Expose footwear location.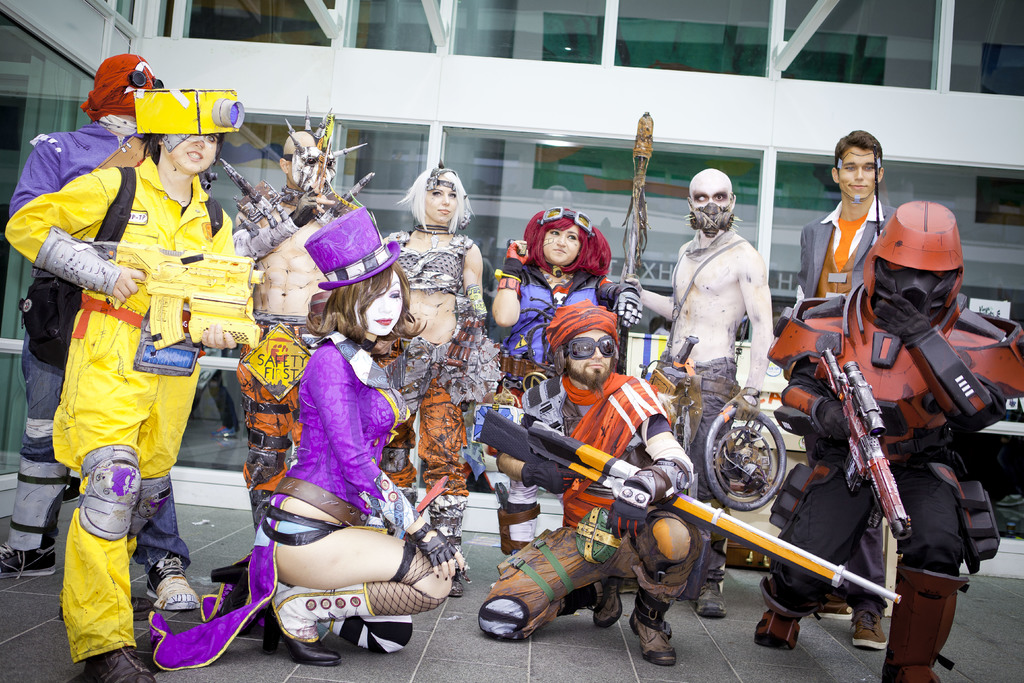
Exposed at bbox=[146, 550, 200, 612].
